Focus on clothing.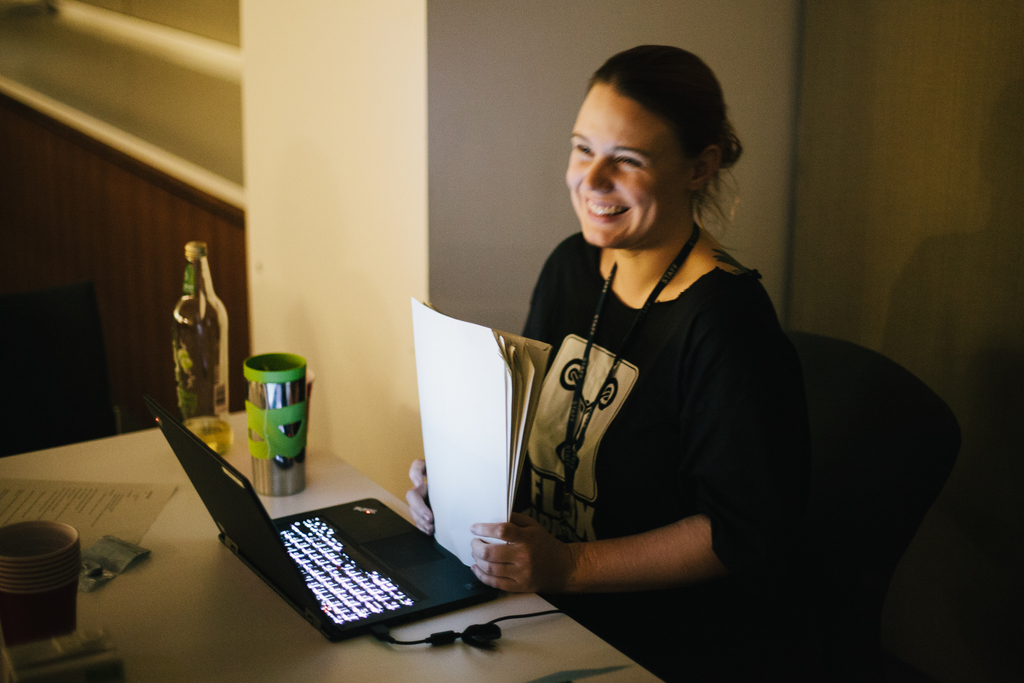
Focused at region(522, 230, 791, 679).
